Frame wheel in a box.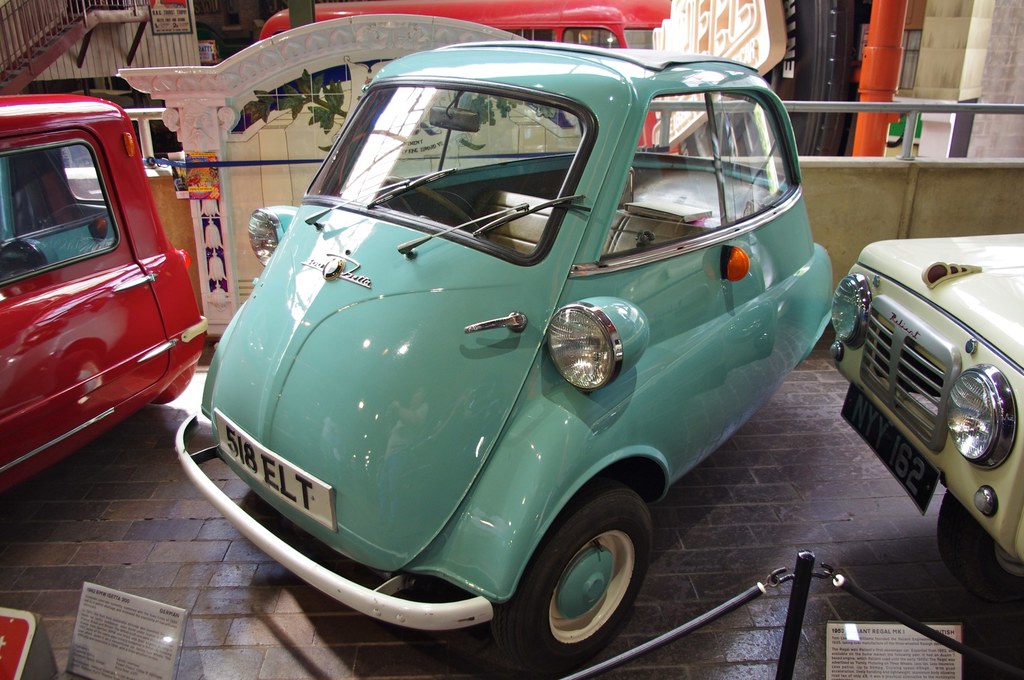
(x1=933, y1=498, x2=1007, y2=581).
